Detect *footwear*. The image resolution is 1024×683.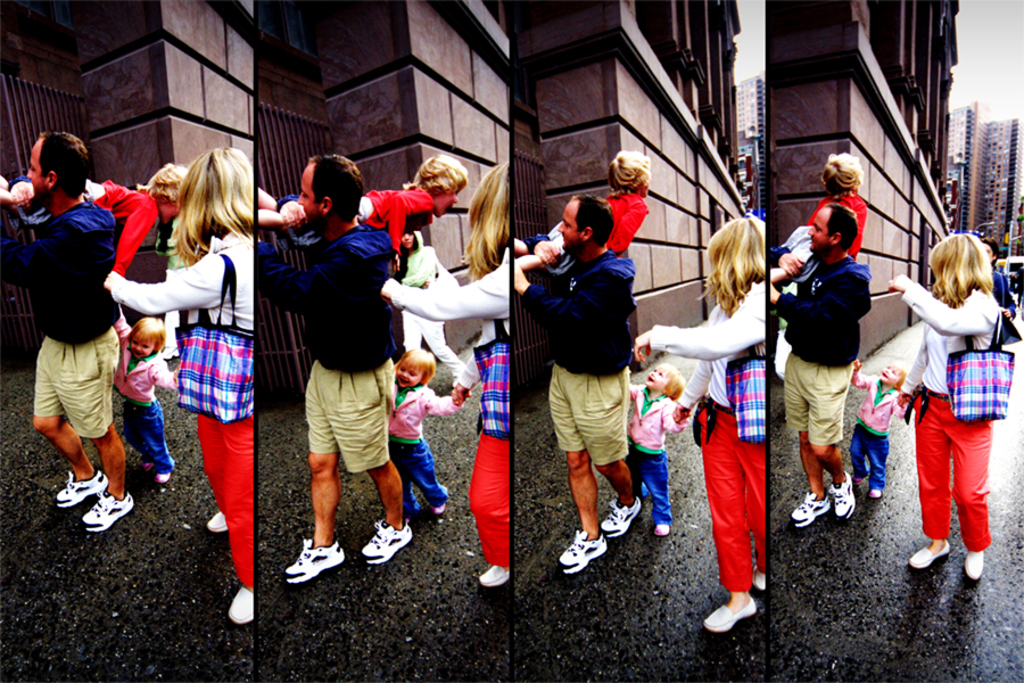
<box>832,471,856,518</box>.
